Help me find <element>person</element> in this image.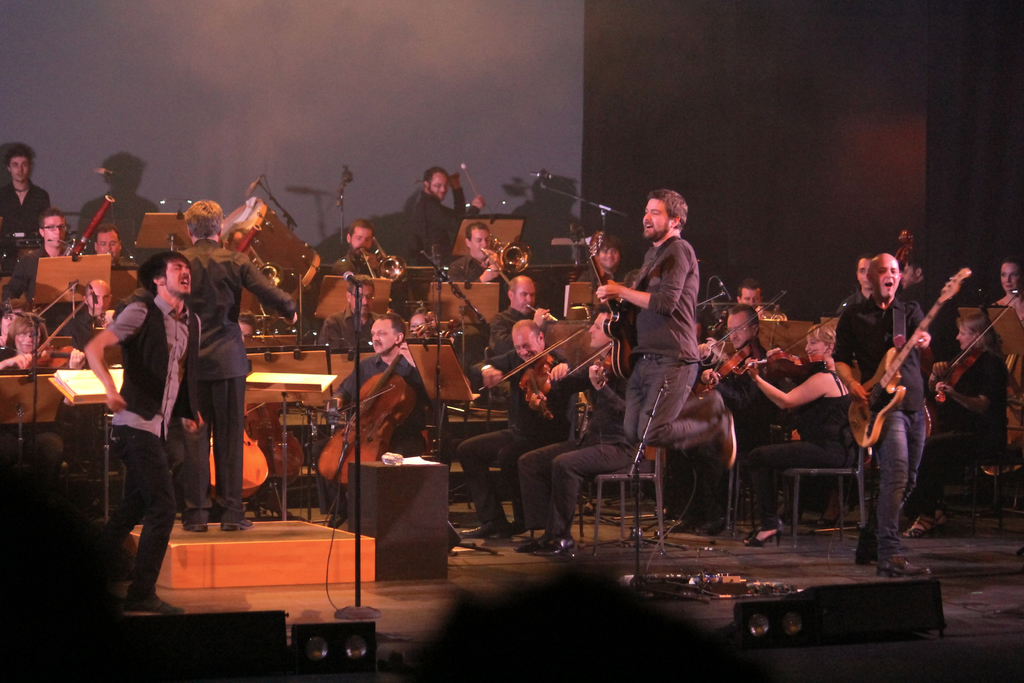
Found it: left=111, top=195, right=299, bottom=530.
